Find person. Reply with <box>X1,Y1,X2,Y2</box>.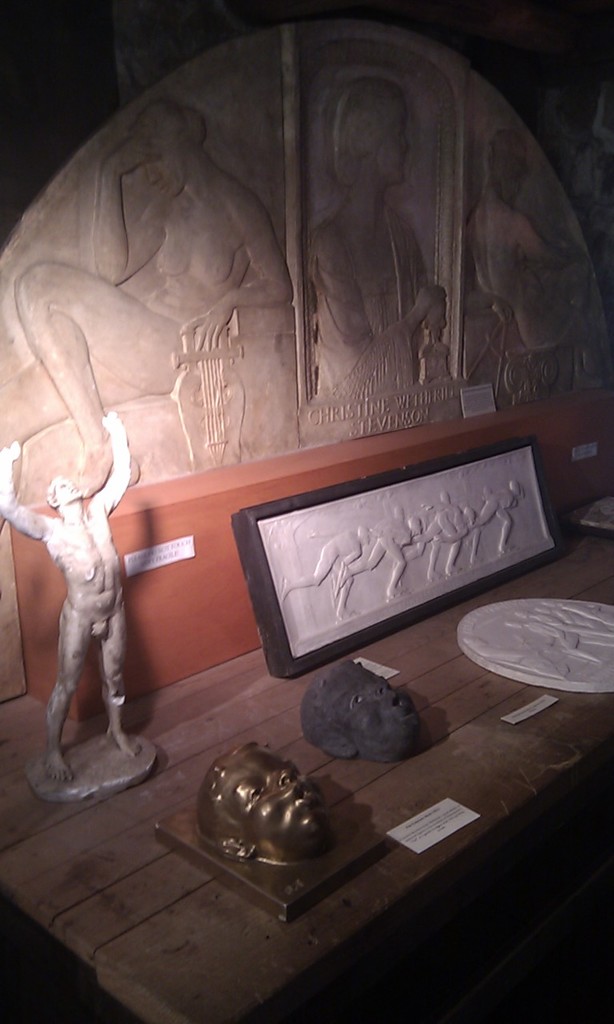
<box>0,412,134,783</box>.
